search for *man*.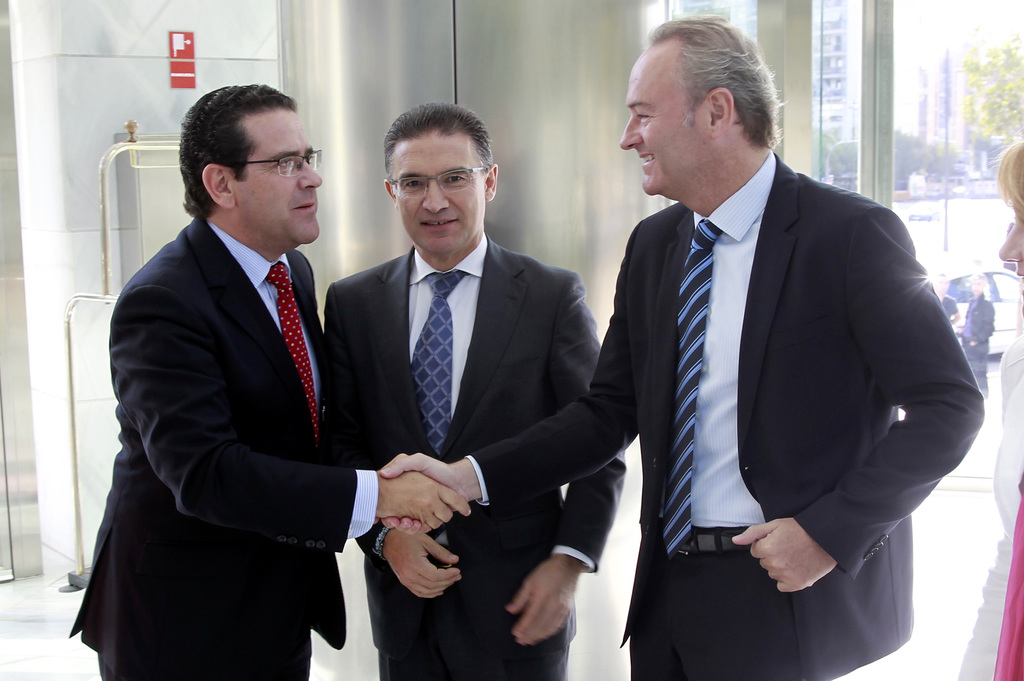
Found at (left=378, top=14, right=982, bottom=680).
